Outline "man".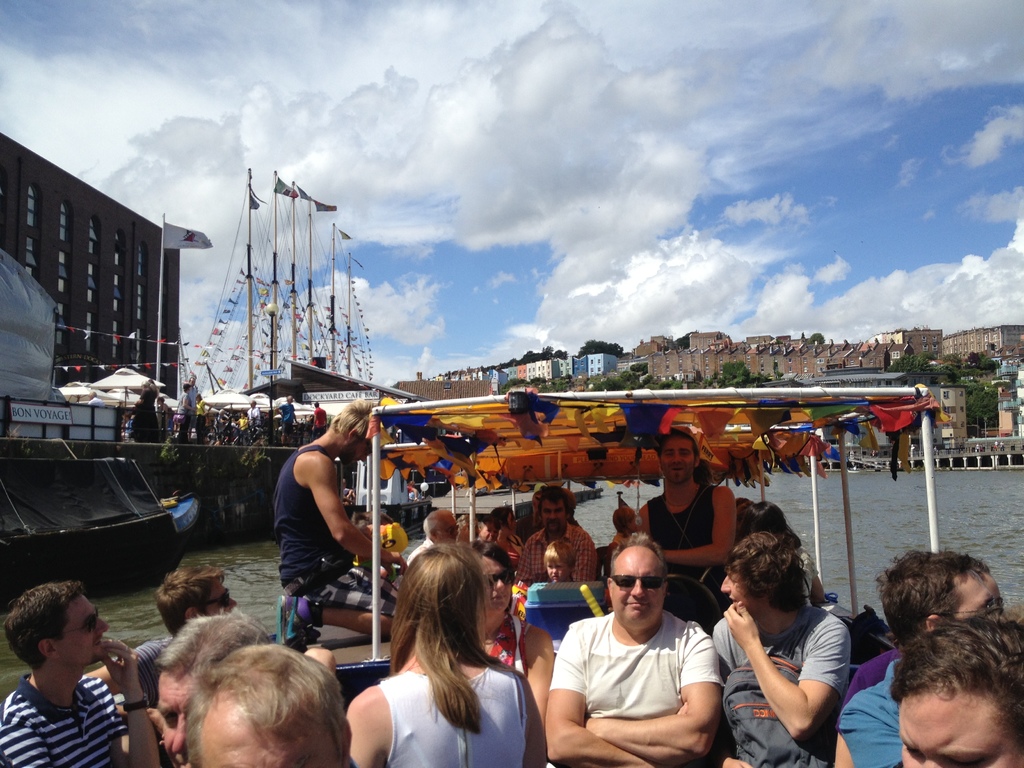
Outline: (x1=639, y1=430, x2=735, y2=624).
